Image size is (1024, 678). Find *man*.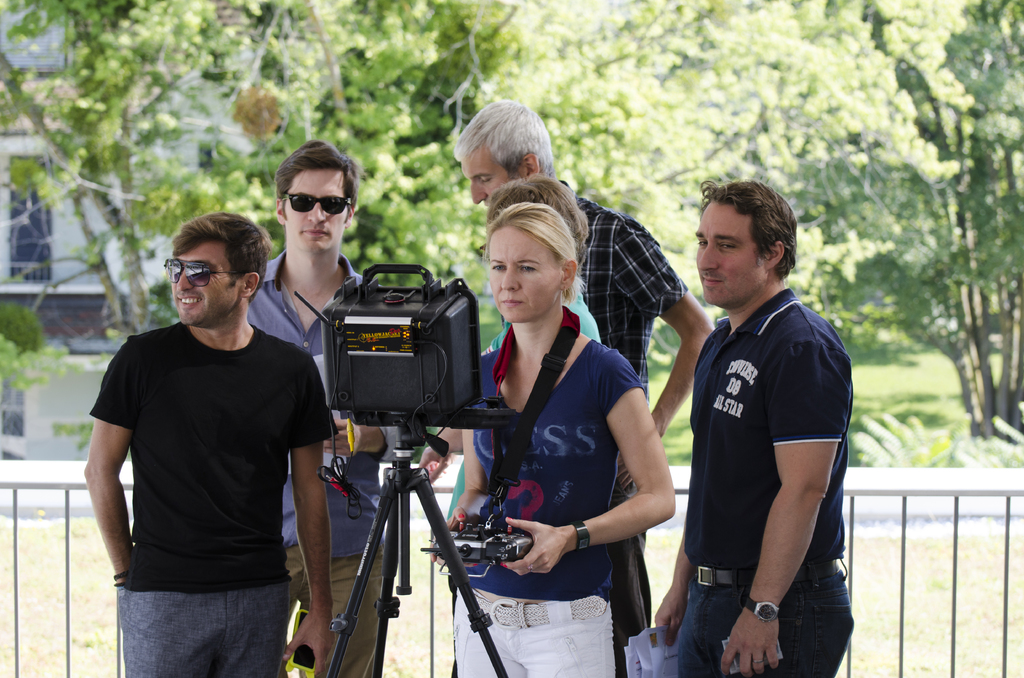
locate(652, 174, 862, 677).
